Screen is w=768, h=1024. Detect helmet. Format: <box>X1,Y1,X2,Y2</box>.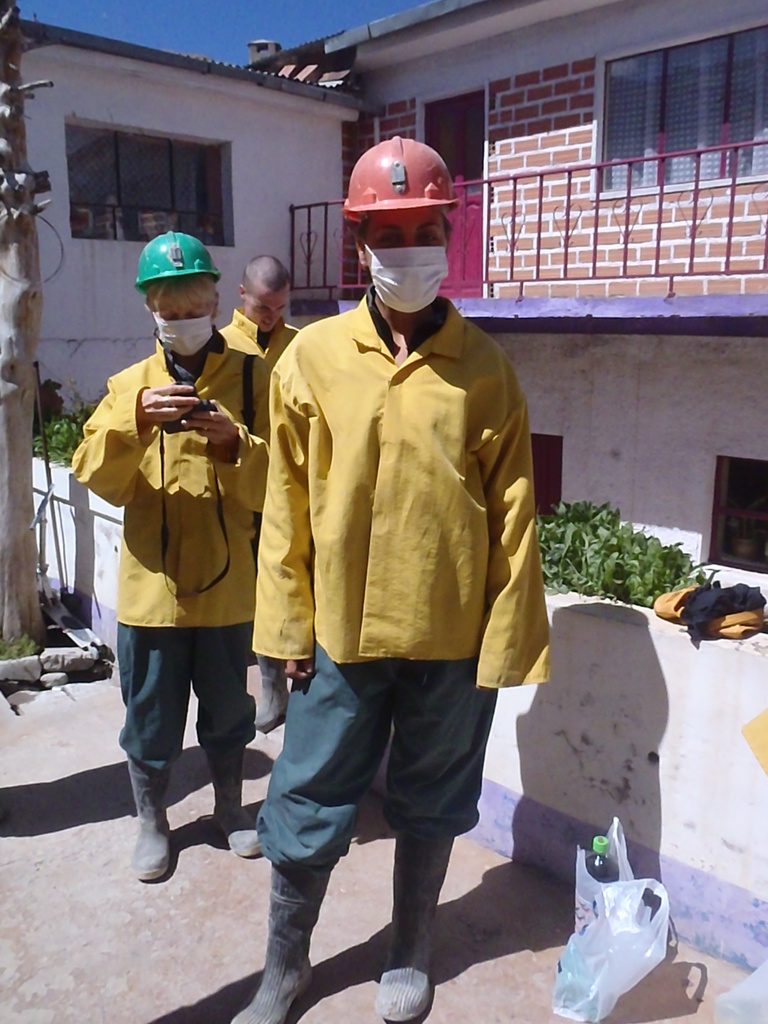
<box>343,127,469,306</box>.
